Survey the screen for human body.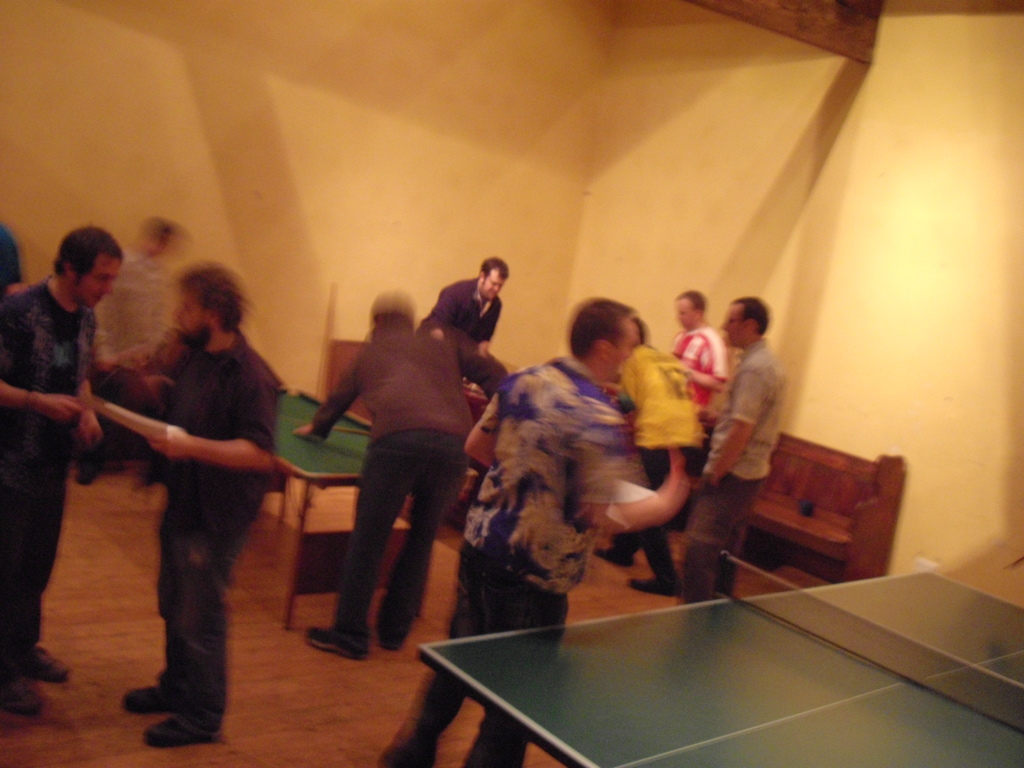
Survey found: box=[0, 268, 102, 717].
